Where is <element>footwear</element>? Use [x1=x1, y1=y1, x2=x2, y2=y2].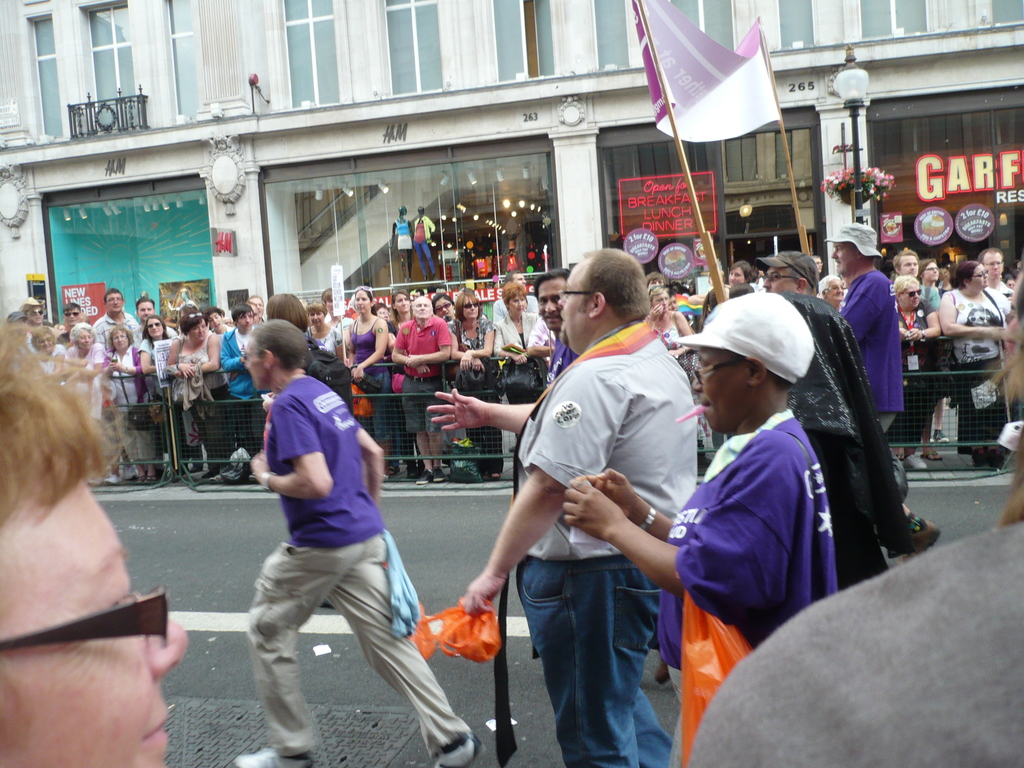
[x1=903, y1=454, x2=927, y2=471].
